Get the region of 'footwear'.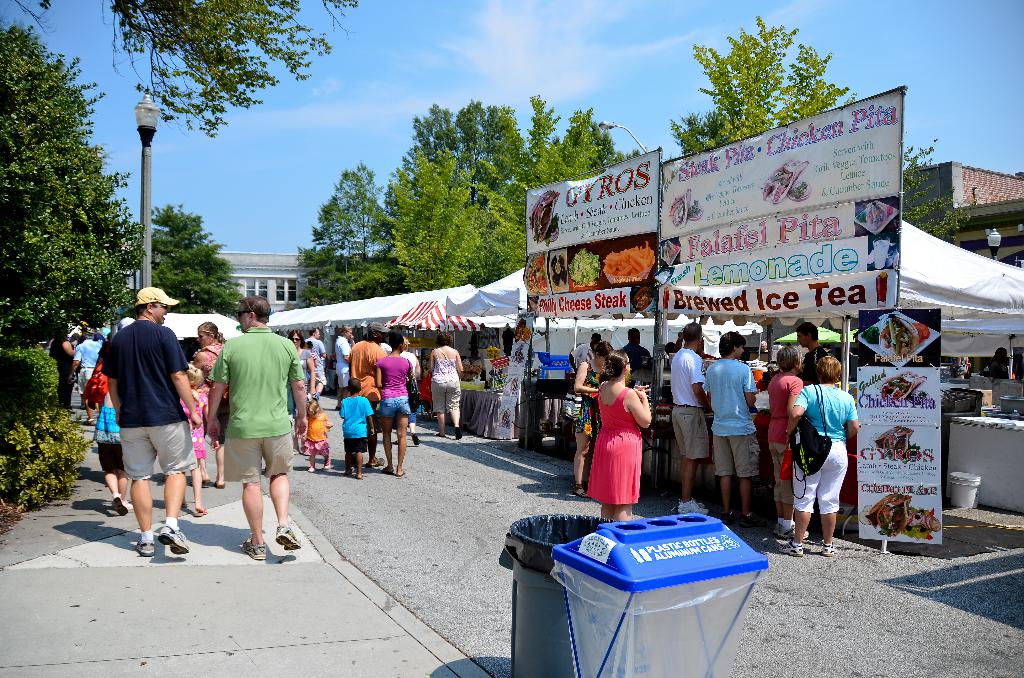
pyautogui.locateOnScreen(776, 543, 801, 556).
